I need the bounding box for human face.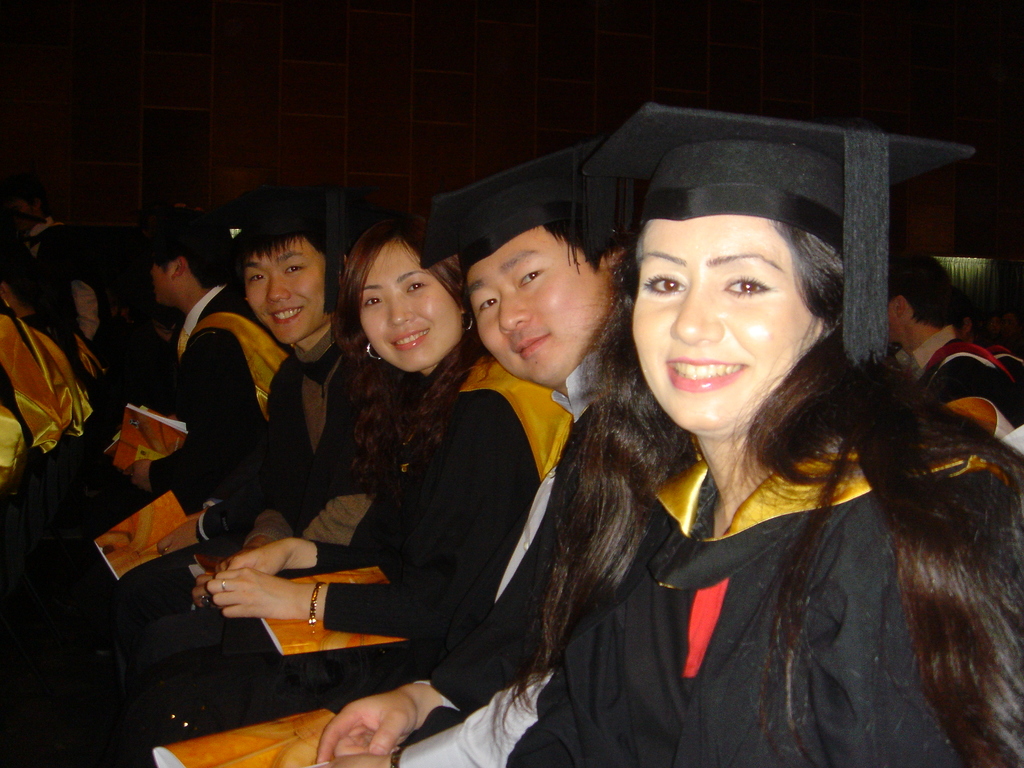
Here it is: bbox=(360, 234, 462, 372).
